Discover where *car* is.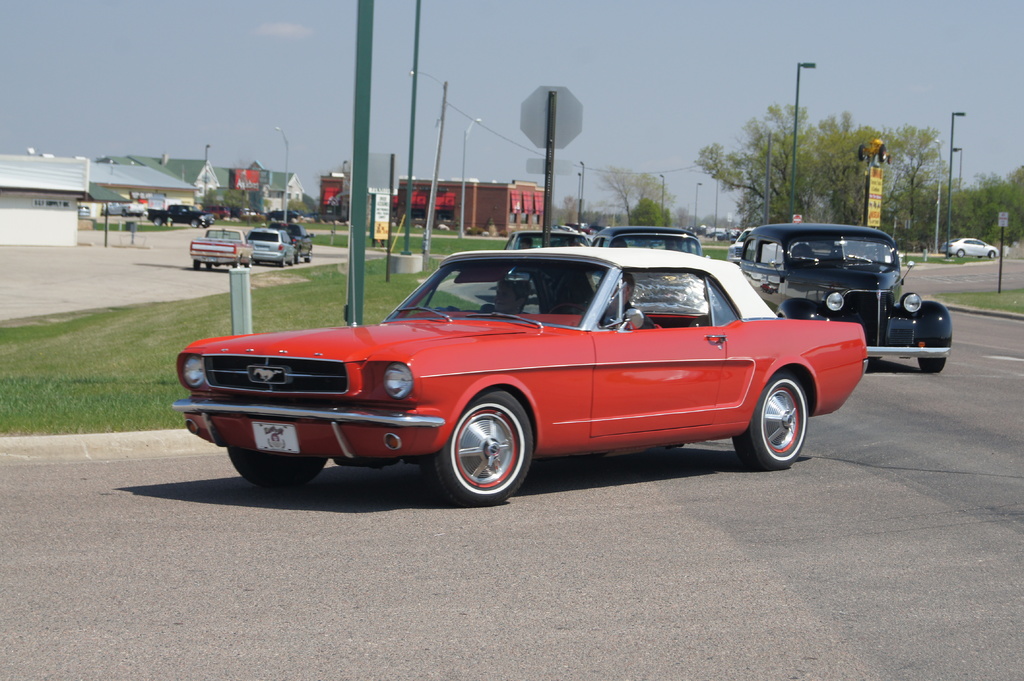
Discovered at left=79, top=201, right=92, bottom=220.
